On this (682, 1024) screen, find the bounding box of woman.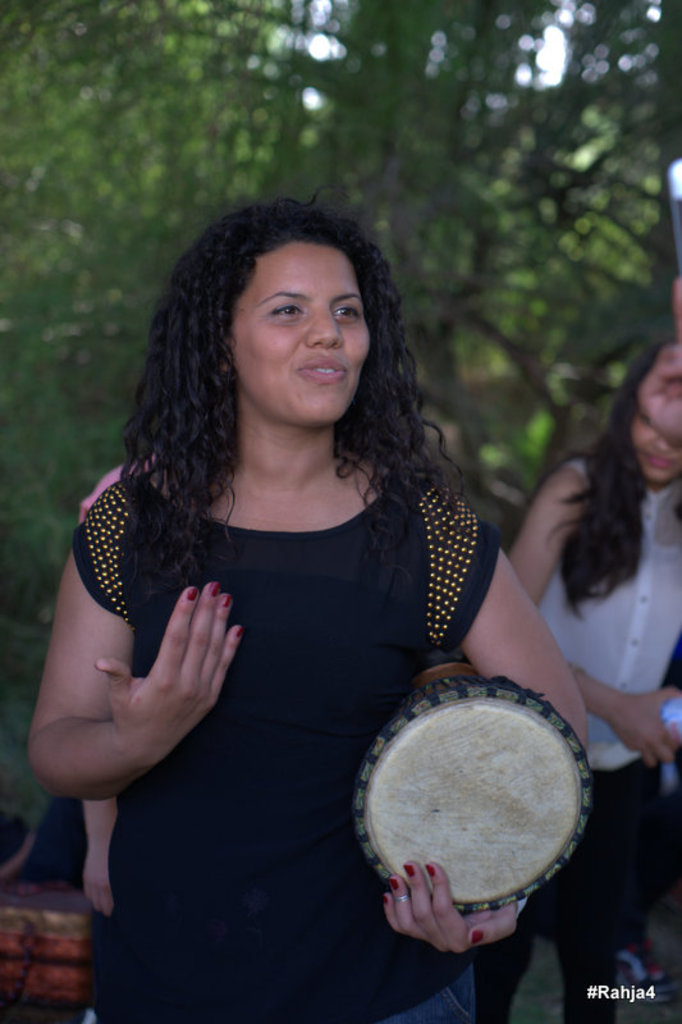
Bounding box: [462,355,681,1023].
